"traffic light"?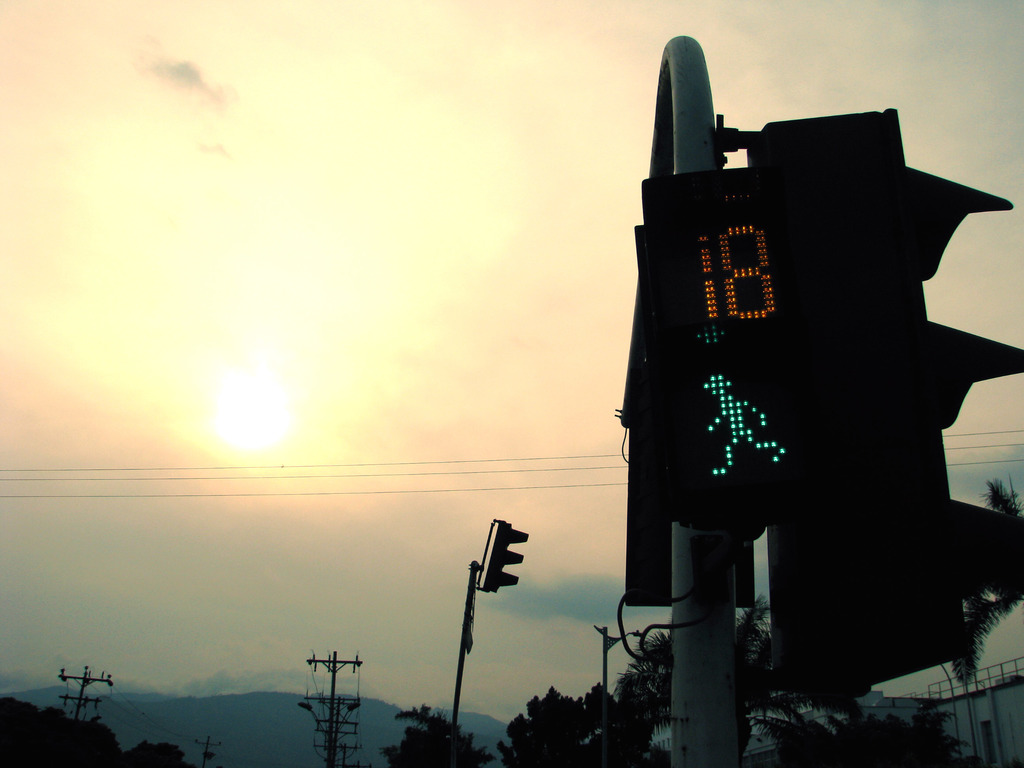
detection(642, 106, 1023, 700)
